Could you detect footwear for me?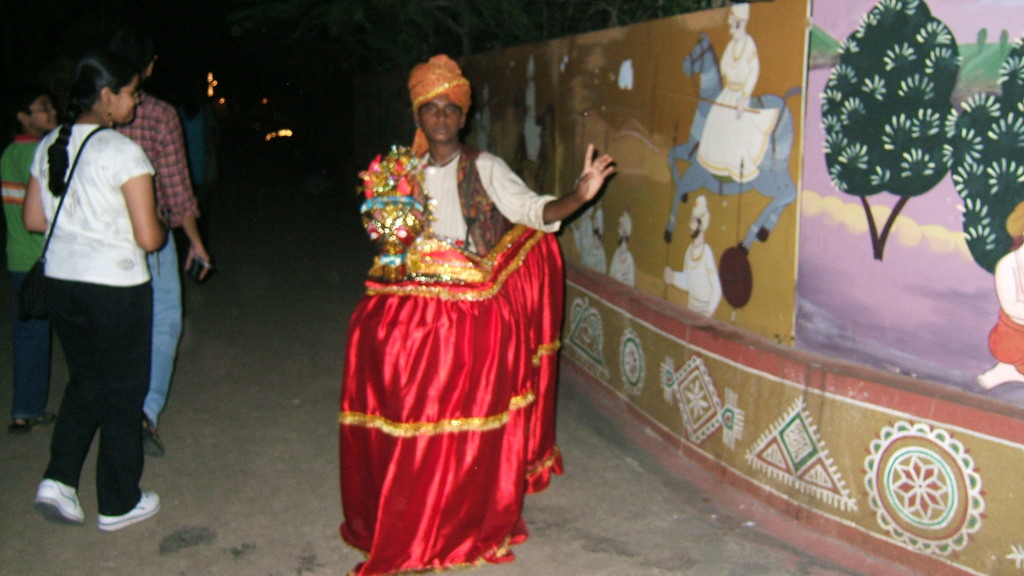
Detection result: 98, 488, 163, 533.
